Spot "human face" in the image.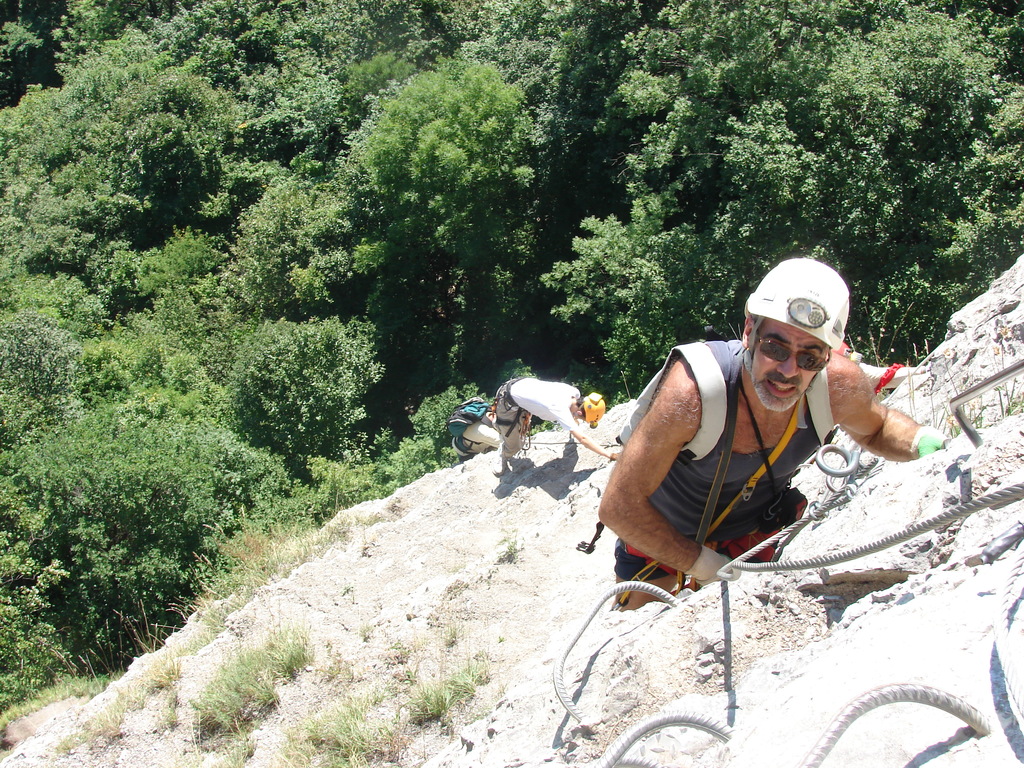
"human face" found at [751, 322, 830, 413].
